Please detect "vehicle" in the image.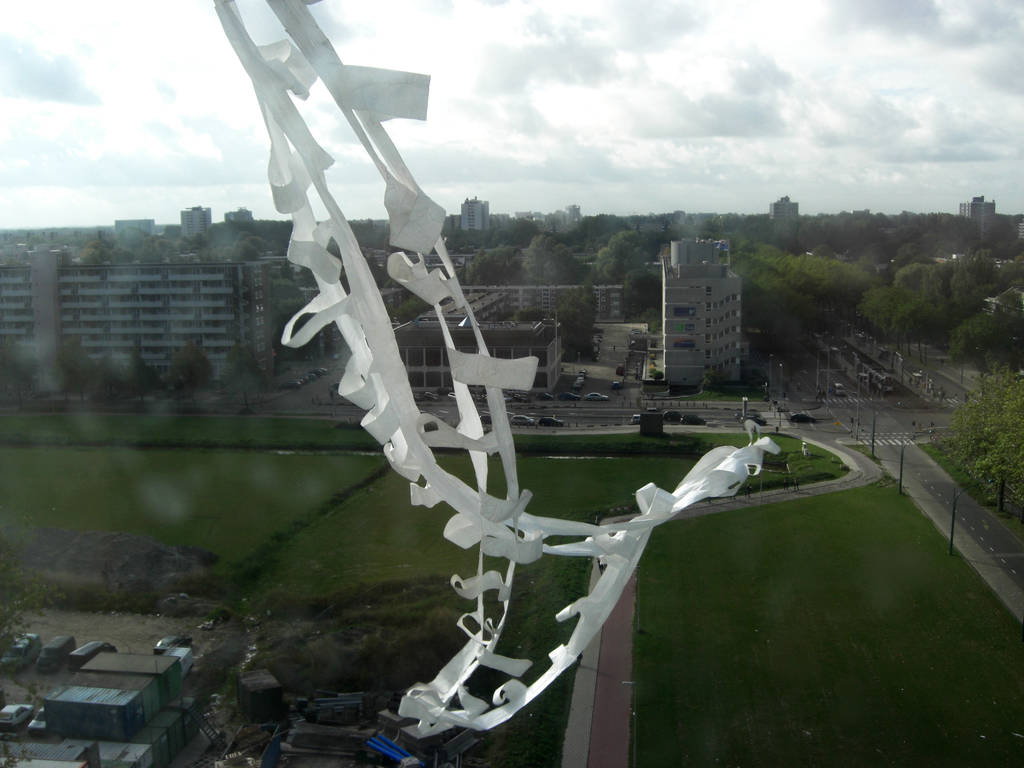
l=678, t=412, r=709, b=426.
